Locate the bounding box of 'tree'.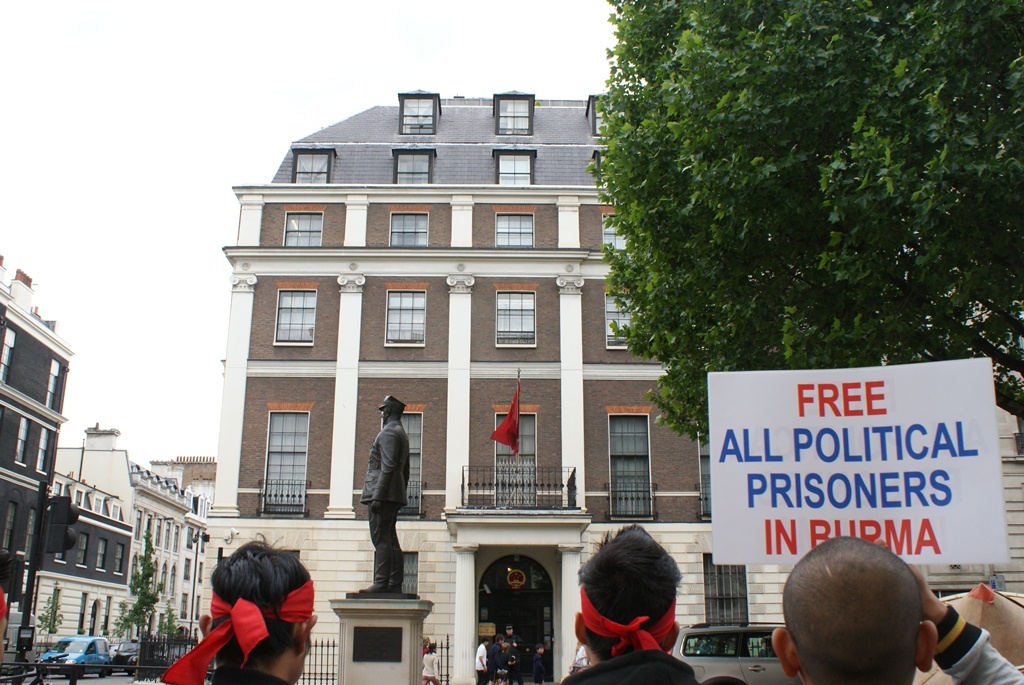
Bounding box: select_region(580, 0, 1023, 445).
